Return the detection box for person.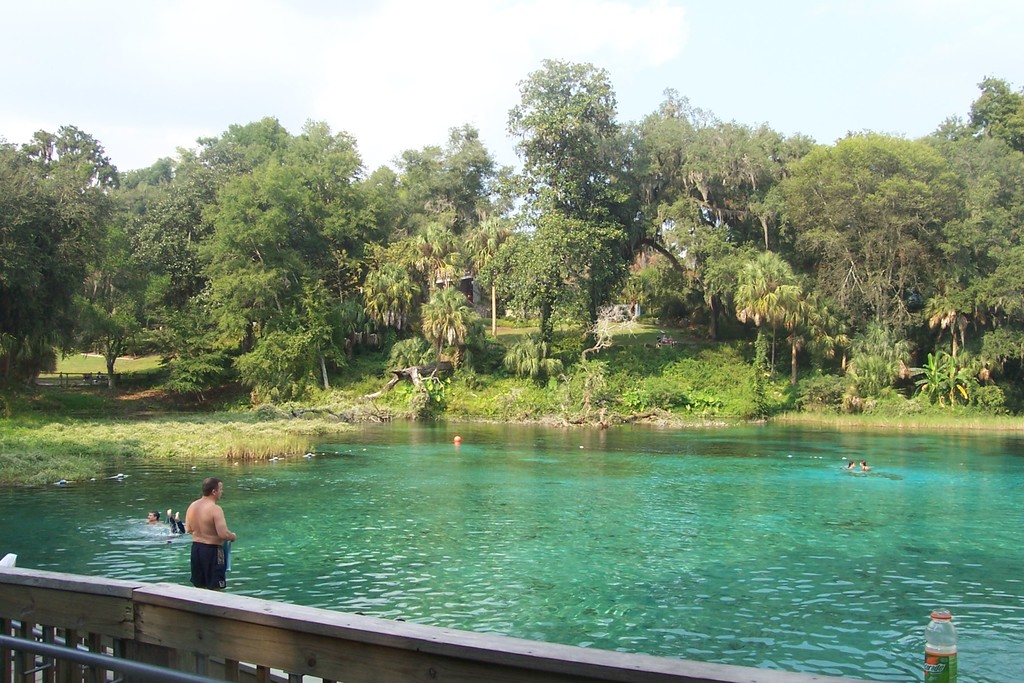
BBox(174, 482, 229, 596).
